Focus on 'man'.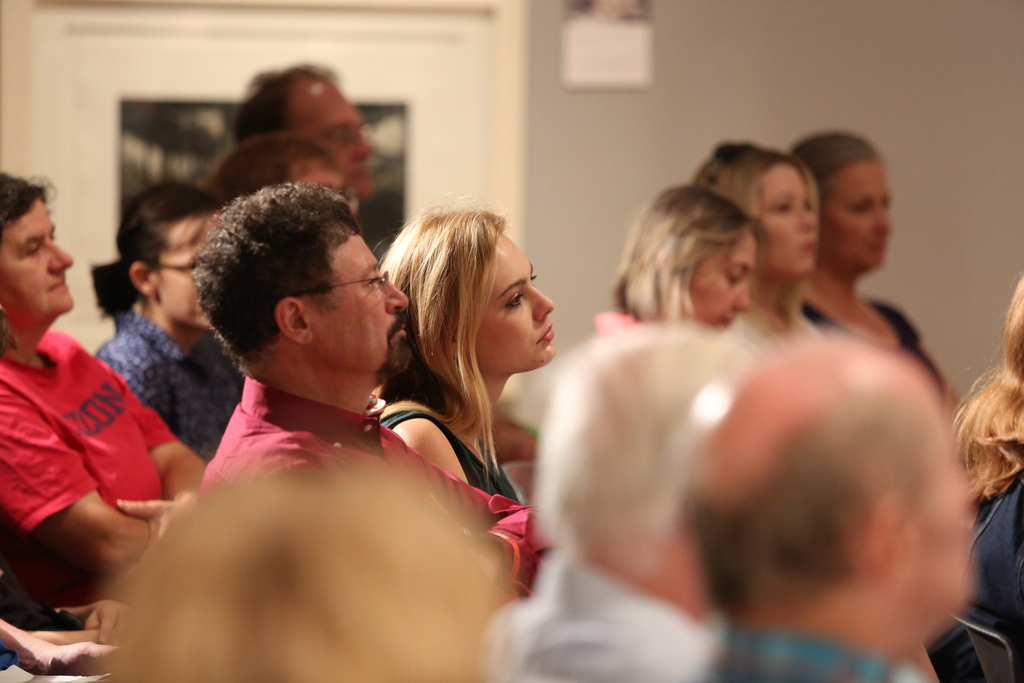
Focused at 0 211 209 639.
